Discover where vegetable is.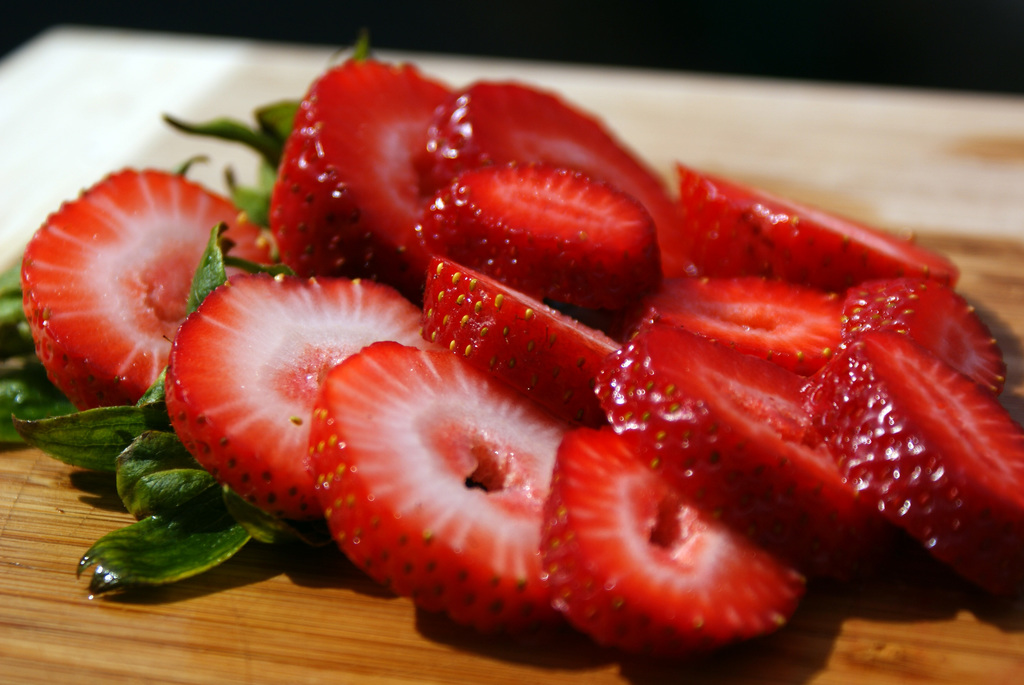
Discovered at <region>70, 489, 260, 604</region>.
